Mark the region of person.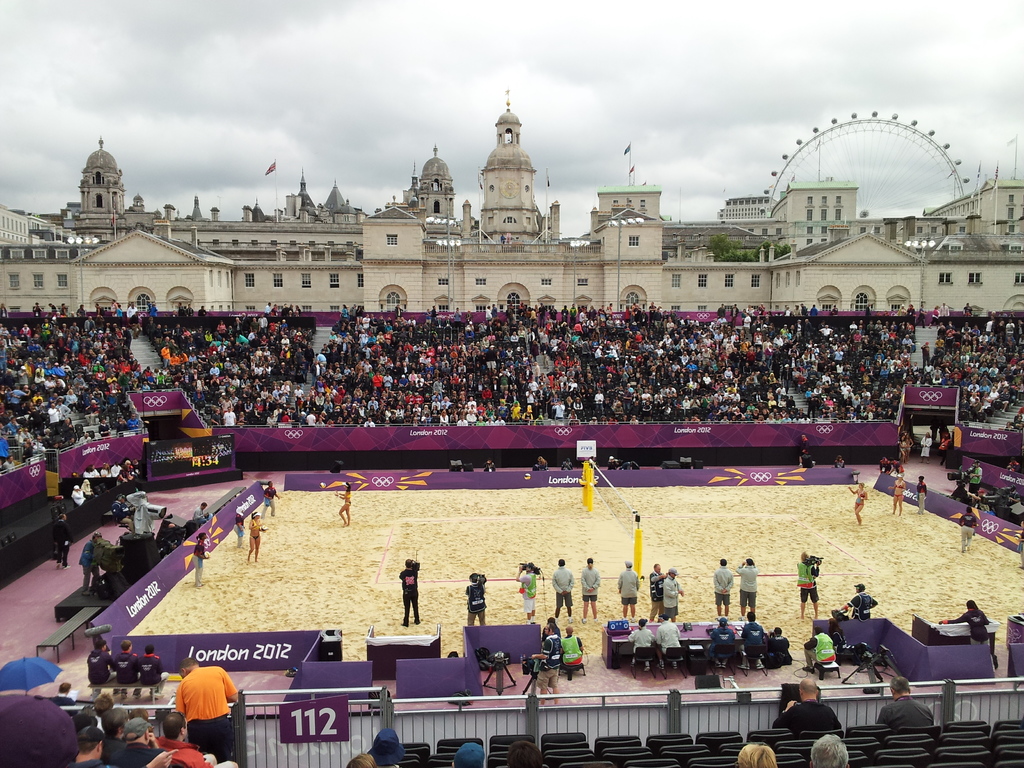
Region: box=[888, 474, 904, 516].
